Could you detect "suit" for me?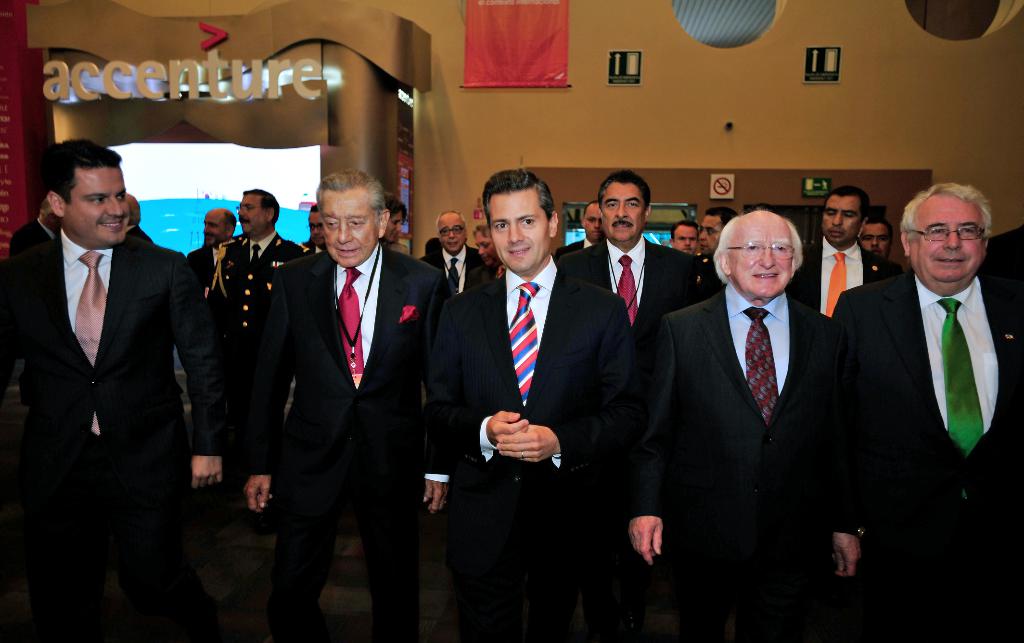
Detection result: [x1=833, y1=265, x2=1023, y2=642].
